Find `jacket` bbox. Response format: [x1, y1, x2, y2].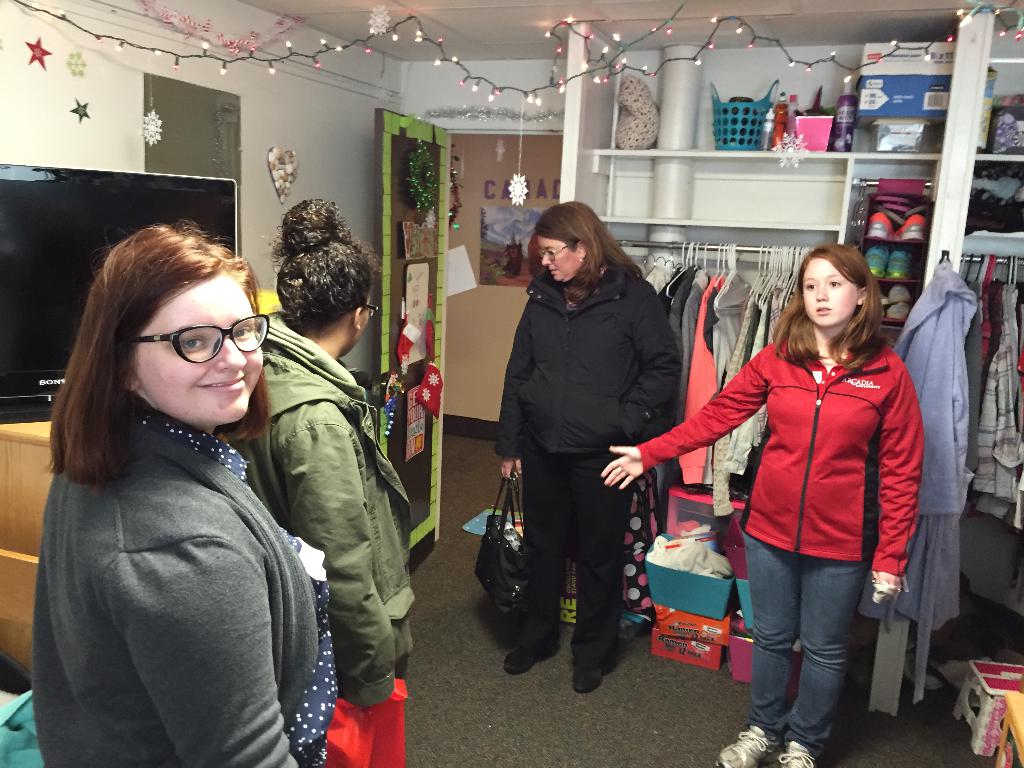
[31, 422, 318, 767].
